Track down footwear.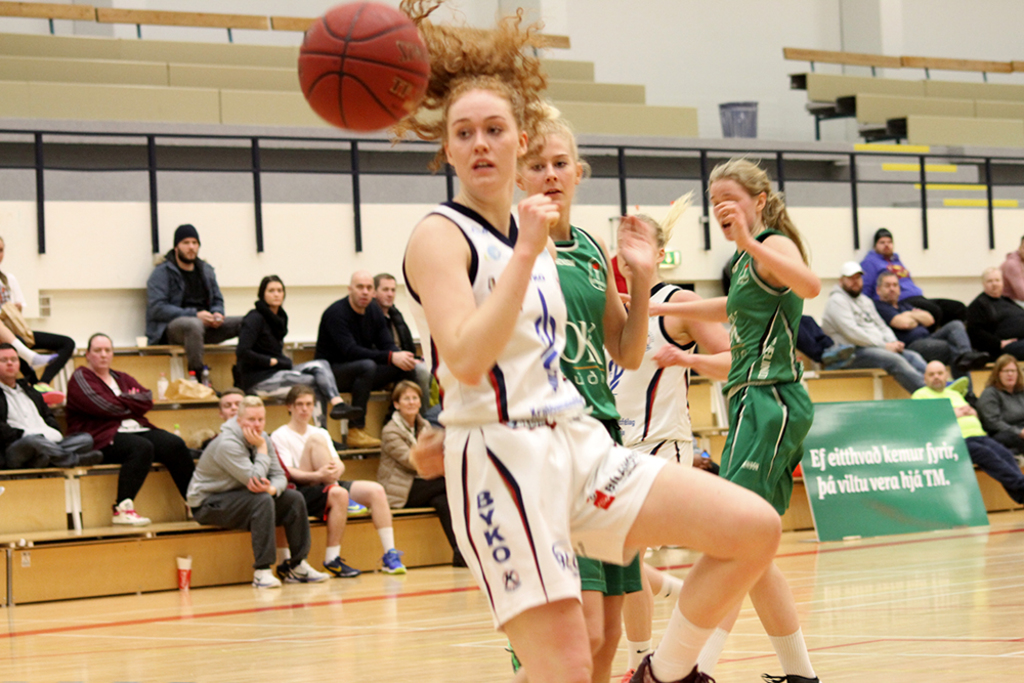
Tracked to 108 499 154 526.
